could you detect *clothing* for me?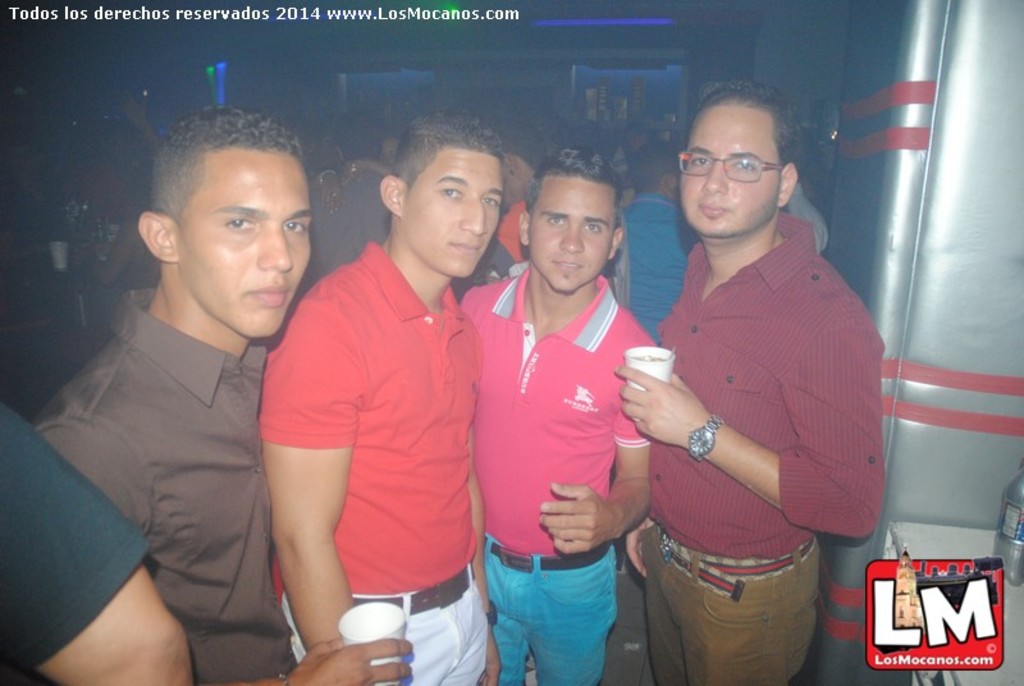
Detection result: (left=460, top=270, right=645, bottom=685).
